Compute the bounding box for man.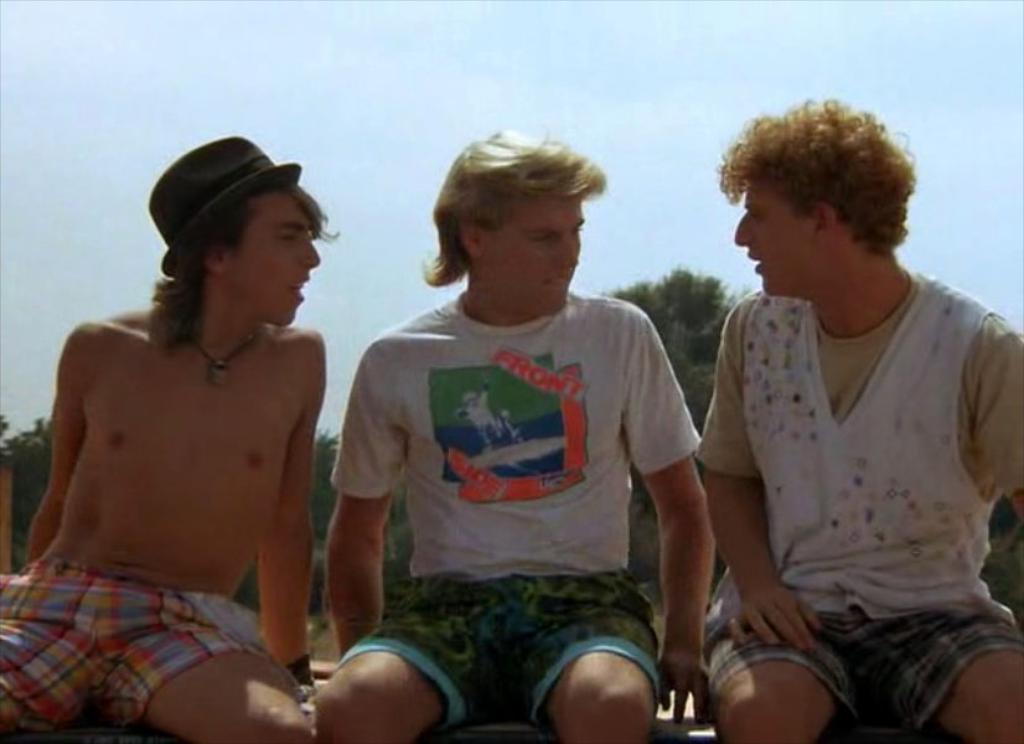
bbox=[678, 91, 1023, 729].
